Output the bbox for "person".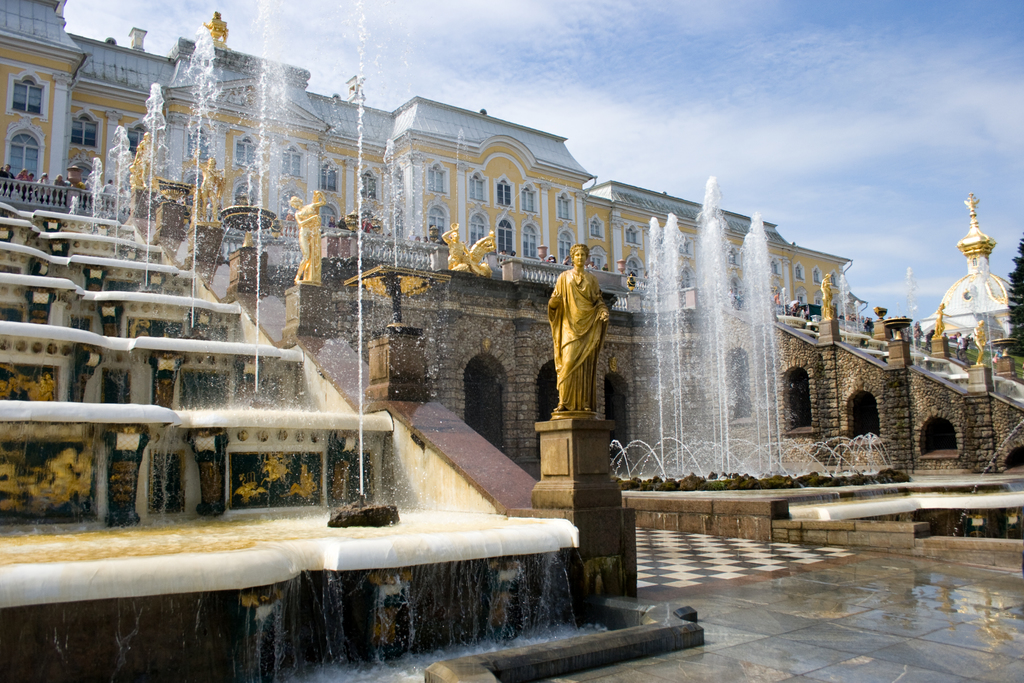
box(35, 171, 49, 202).
